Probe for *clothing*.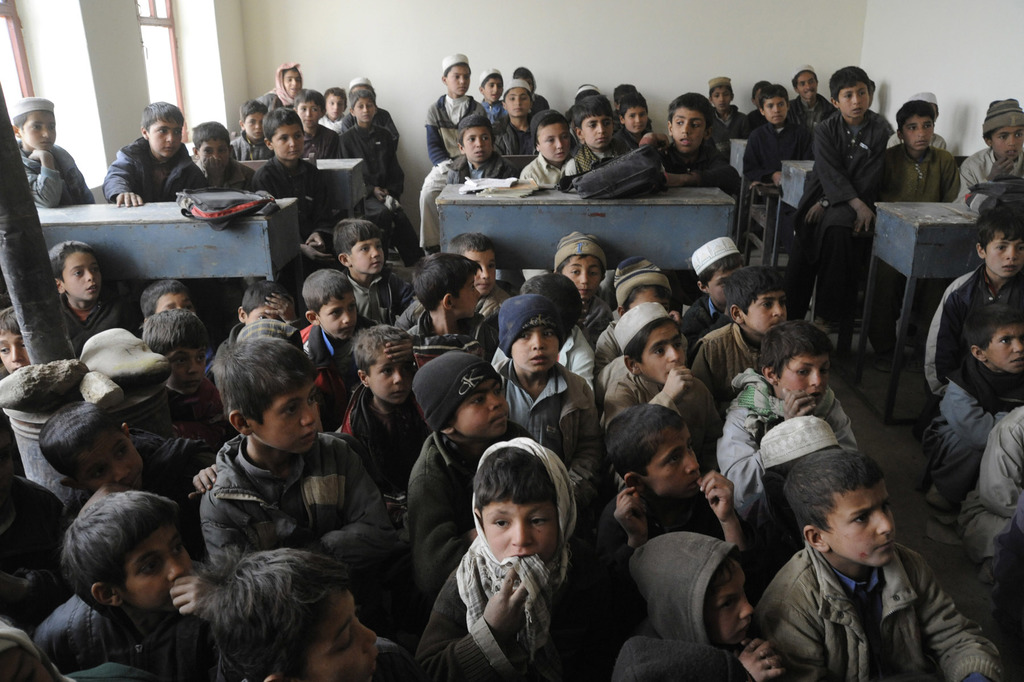
Probe result: crop(886, 142, 959, 203).
